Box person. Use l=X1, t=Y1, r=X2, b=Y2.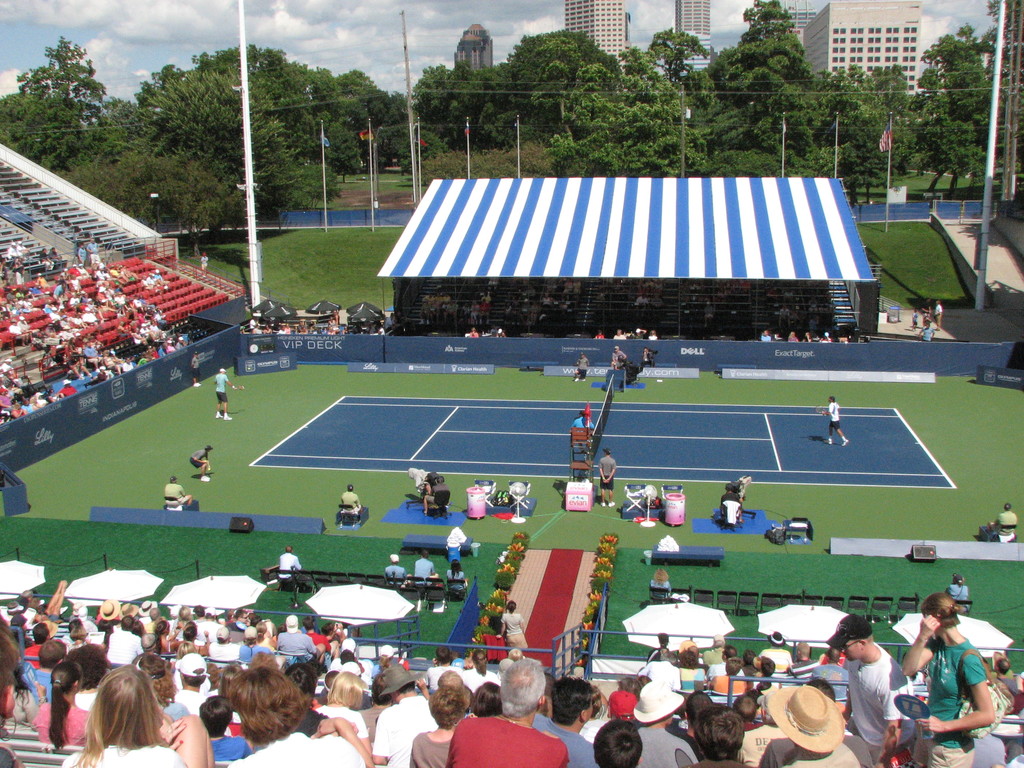
l=214, t=367, r=242, b=422.
